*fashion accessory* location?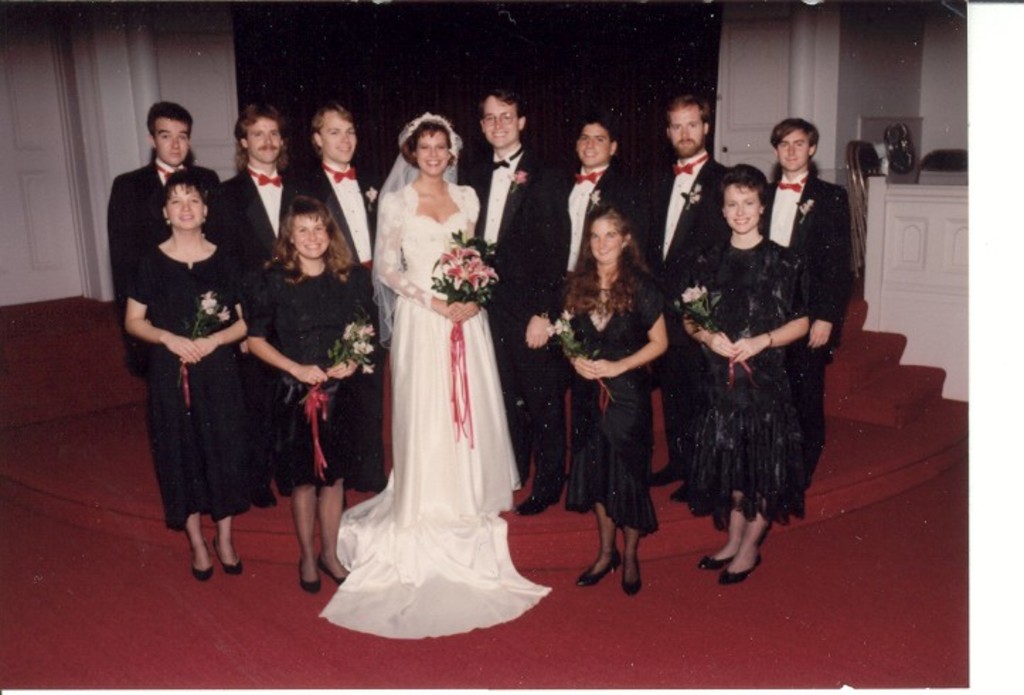
x1=622, y1=555, x2=640, y2=589
